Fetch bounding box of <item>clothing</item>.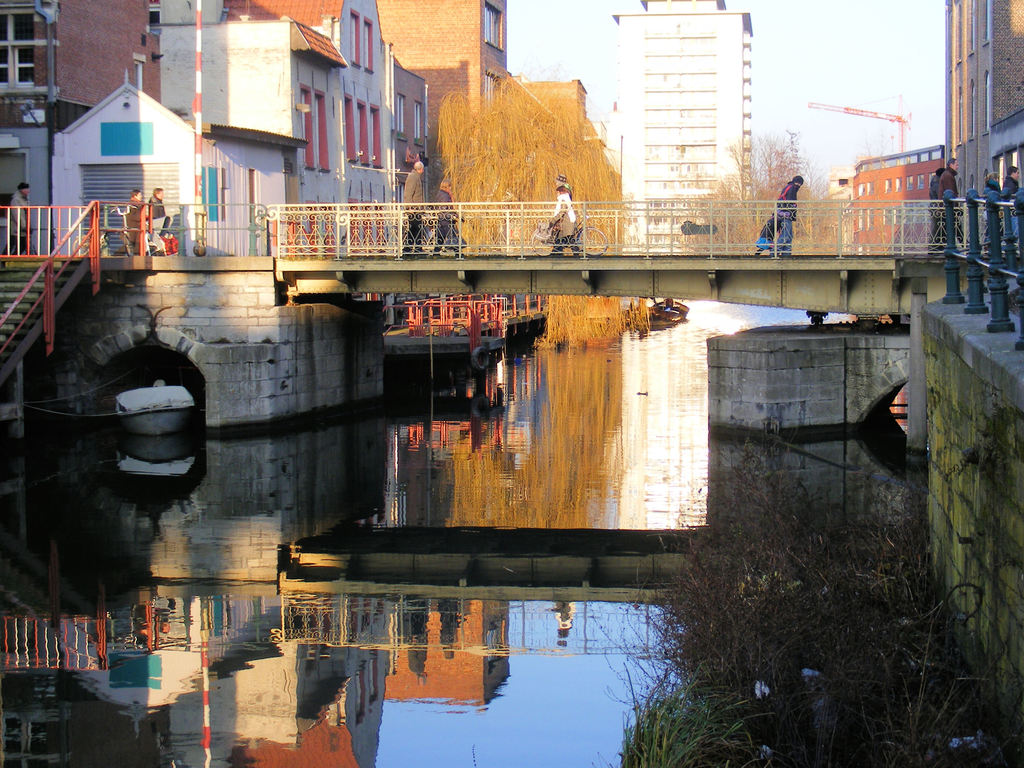
Bbox: (543,189,596,259).
